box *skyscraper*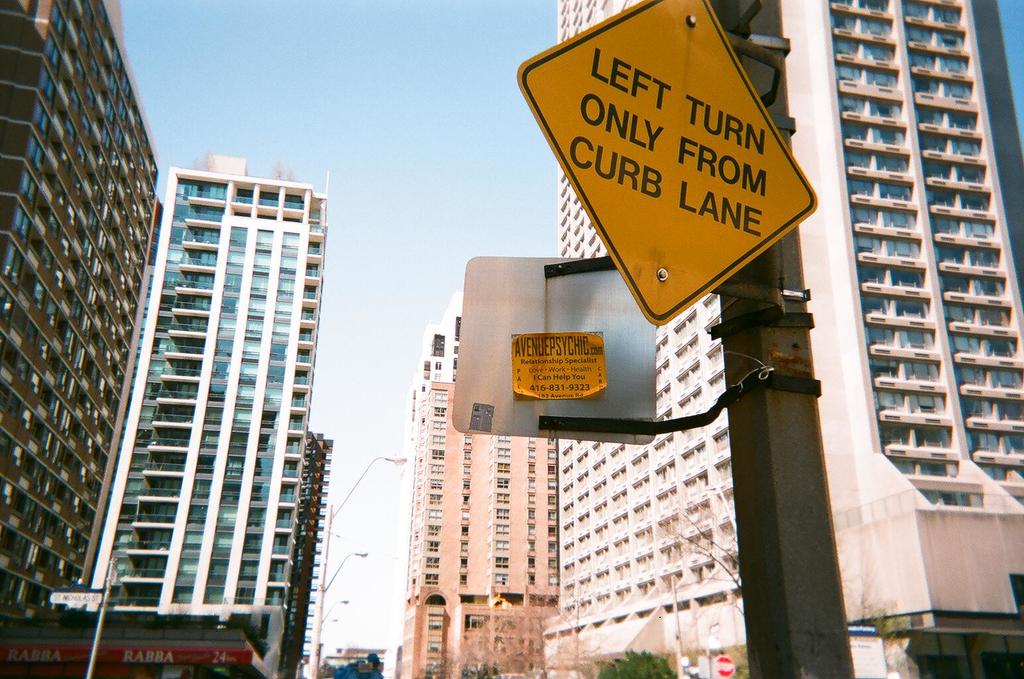
box=[280, 428, 332, 678]
